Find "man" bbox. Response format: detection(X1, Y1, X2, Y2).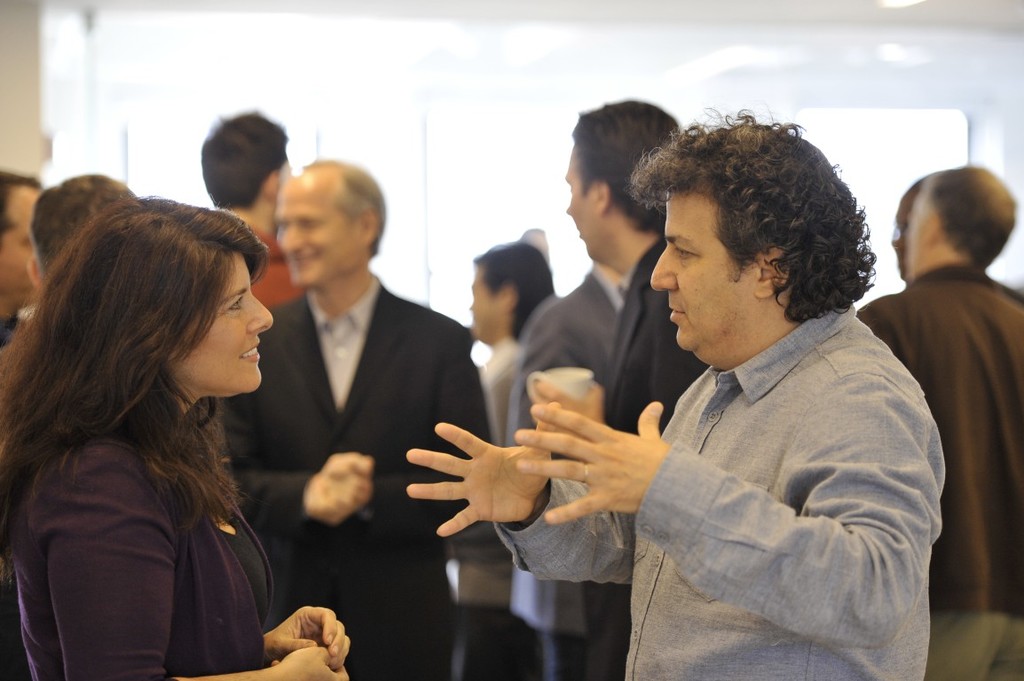
detection(0, 168, 43, 345).
